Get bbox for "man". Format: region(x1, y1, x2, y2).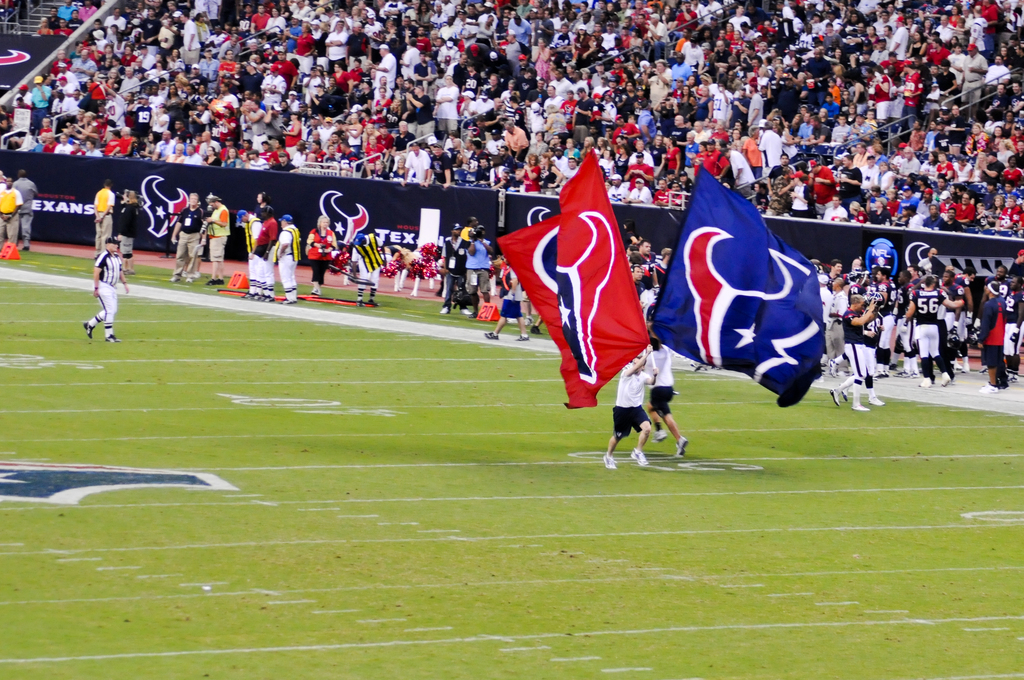
region(200, 192, 231, 287).
